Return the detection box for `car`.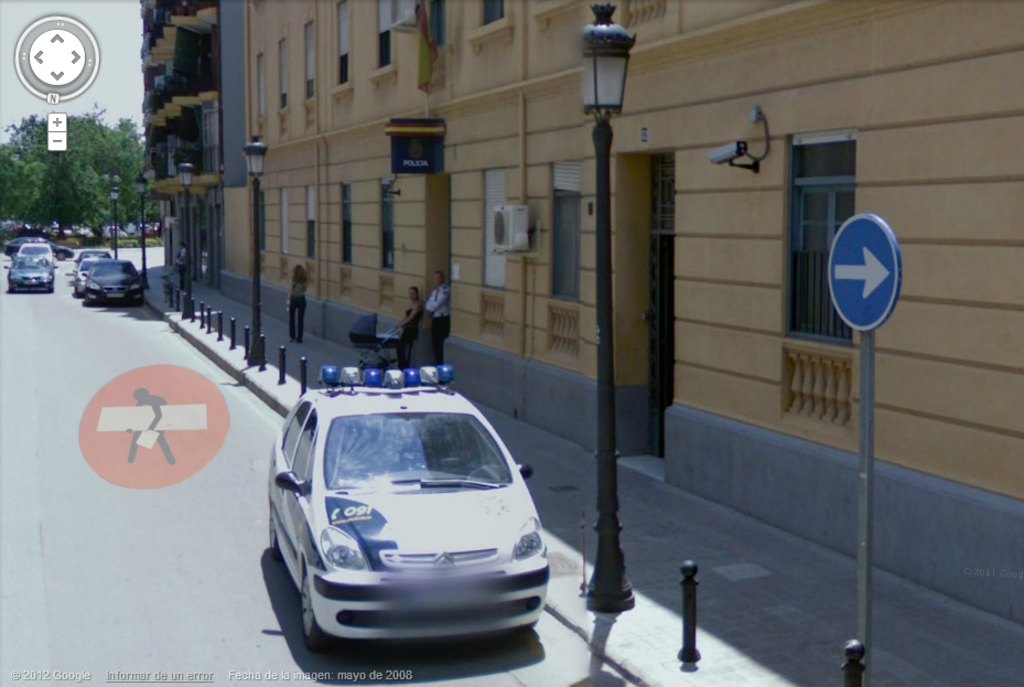
crop(0, 232, 65, 257).
